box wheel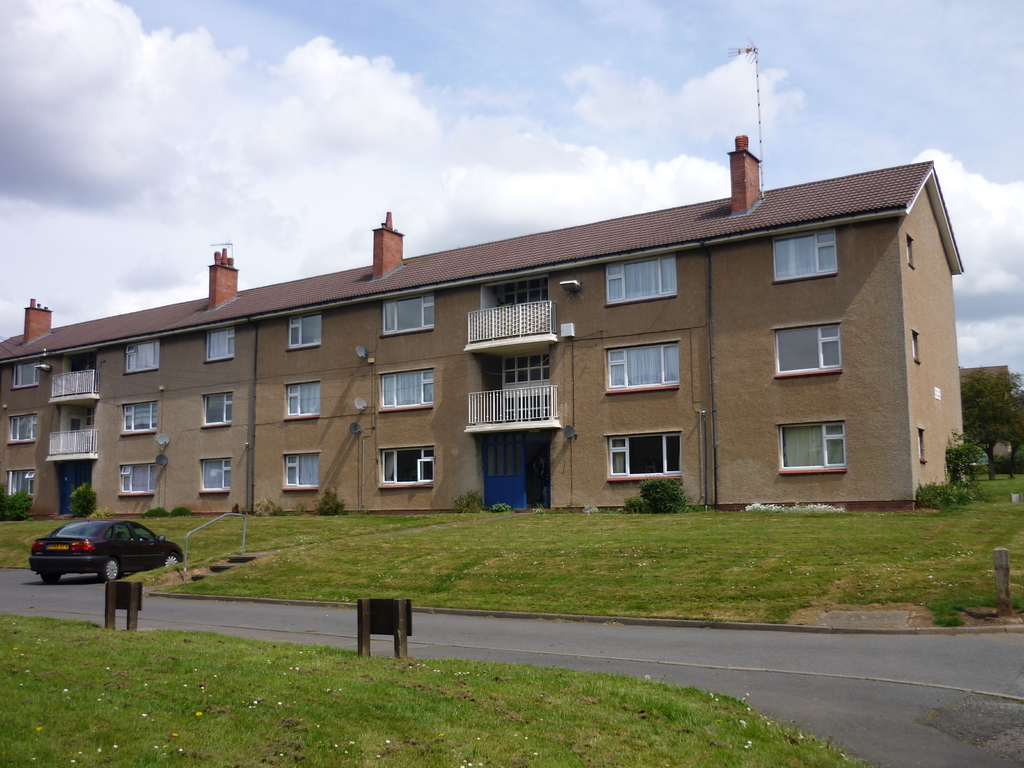
(170, 553, 177, 566)
